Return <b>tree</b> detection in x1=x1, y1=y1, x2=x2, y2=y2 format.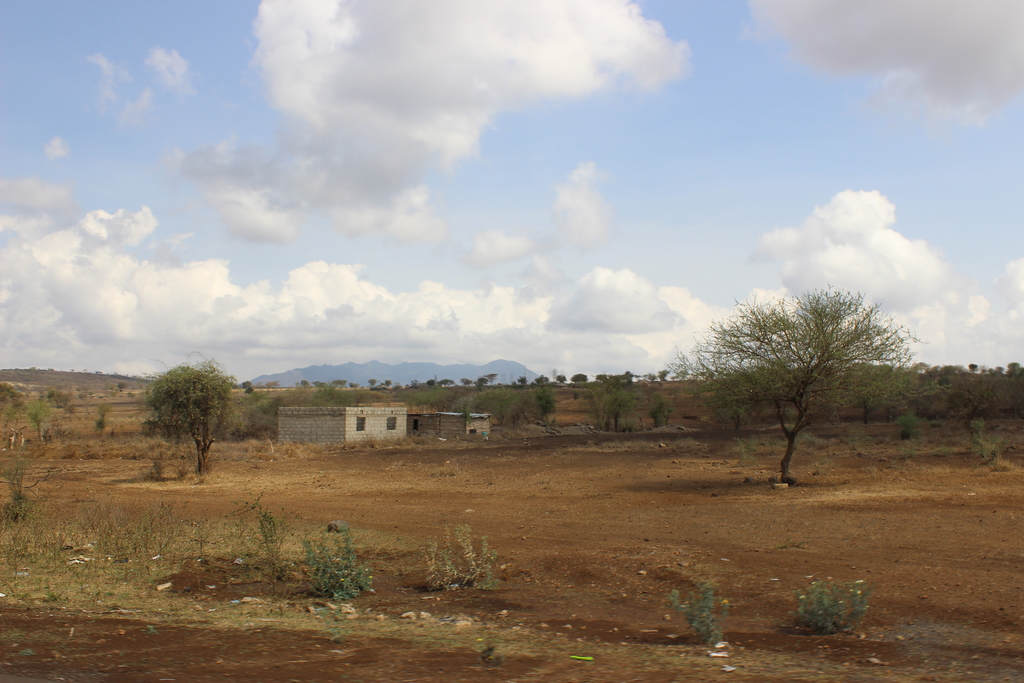
x1=352, y1=381, x2=364, y2=387.
